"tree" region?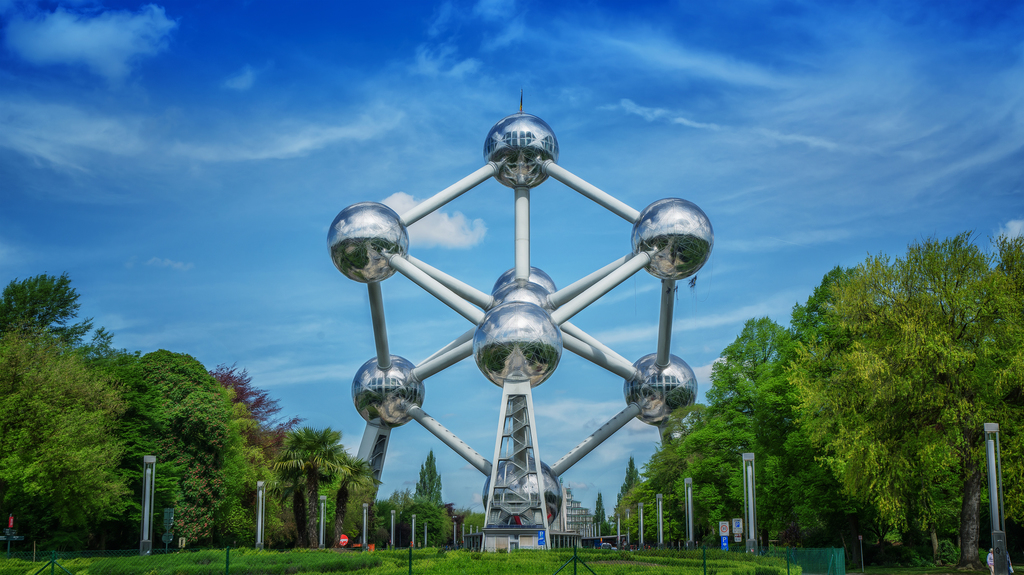
select_region(407, 444, 462, 542)
